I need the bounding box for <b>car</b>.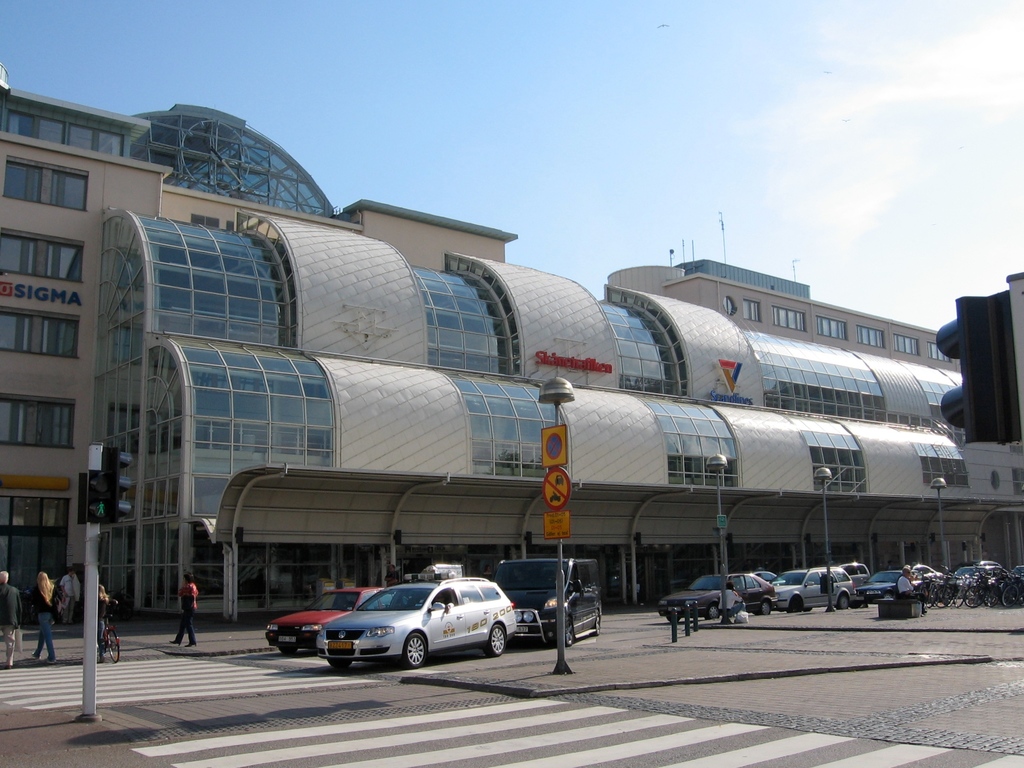
Here it is: locate(505, 555, 603, 649).
